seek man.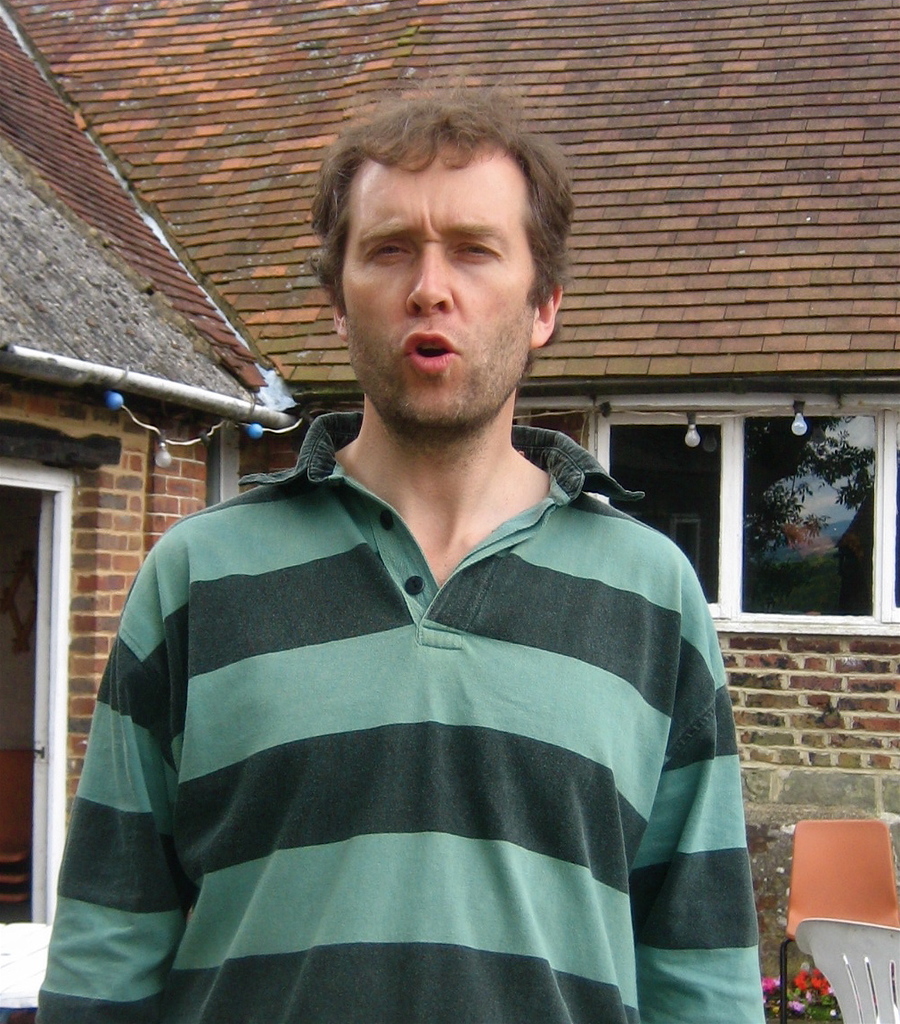
34 91 767 1023.
